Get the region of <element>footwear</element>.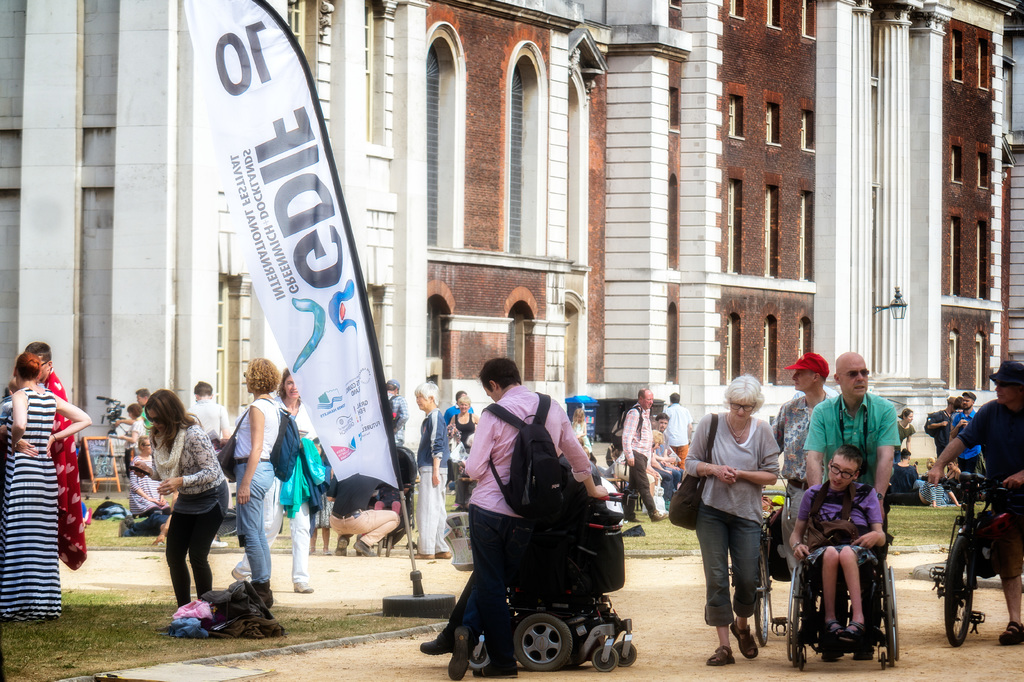
detection(353, 541, 376, 556).
